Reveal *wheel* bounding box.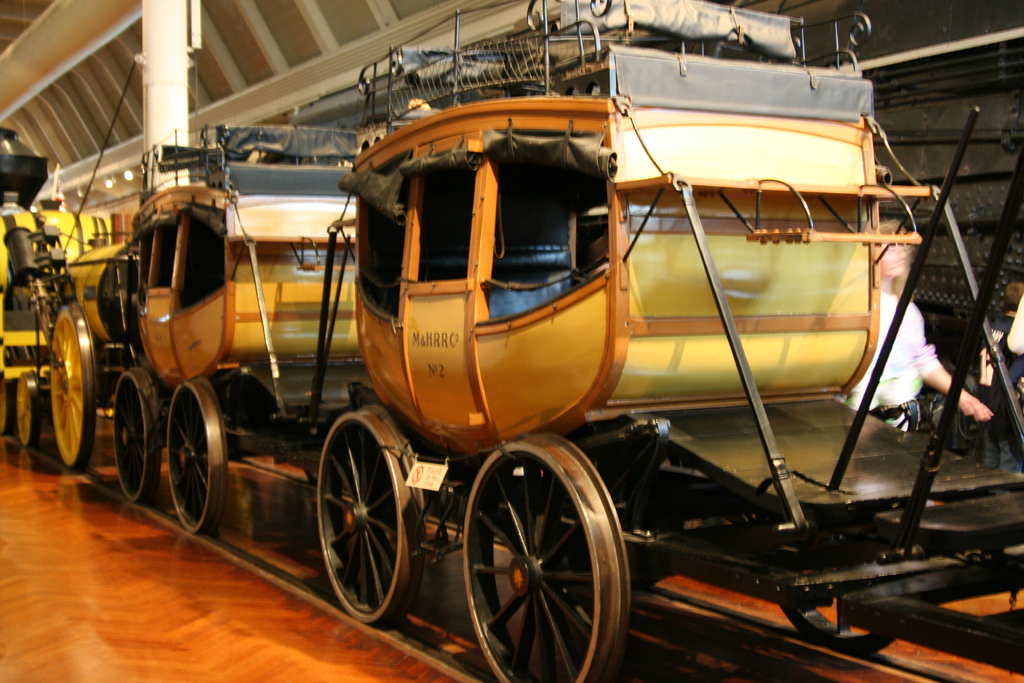
Revealed: (39,291,108,472).
